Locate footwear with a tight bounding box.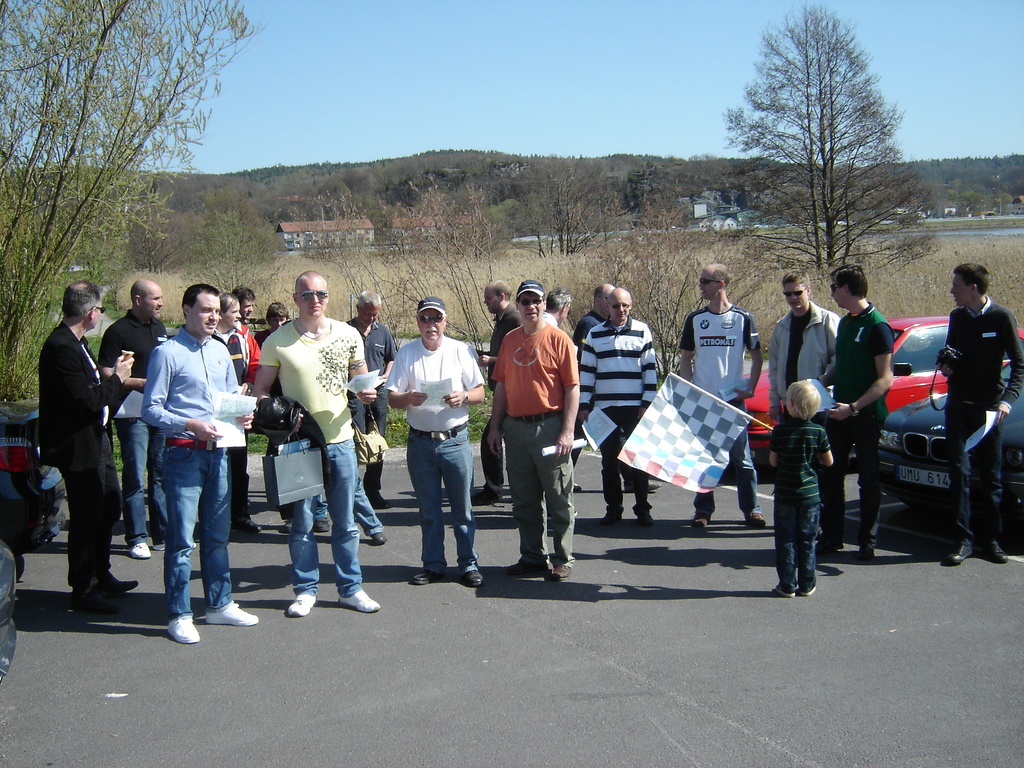
box=[74, 588, 116, 611].
